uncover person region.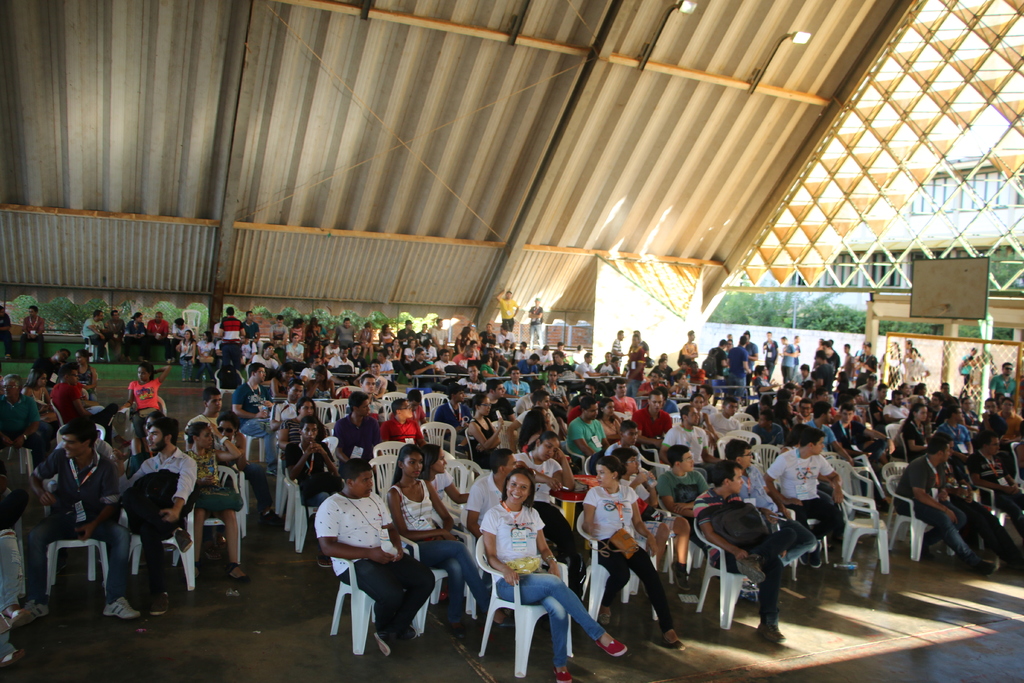
Uncovered: 454:322:477:349.
